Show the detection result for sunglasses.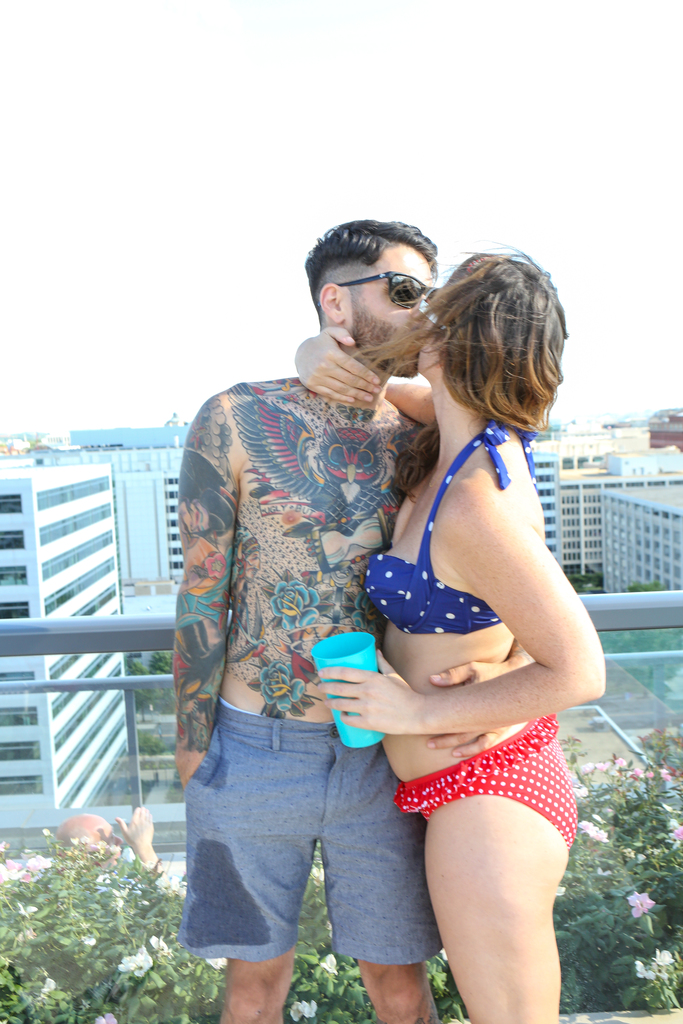
(left=338, top=267, right=427, bottom=305).
